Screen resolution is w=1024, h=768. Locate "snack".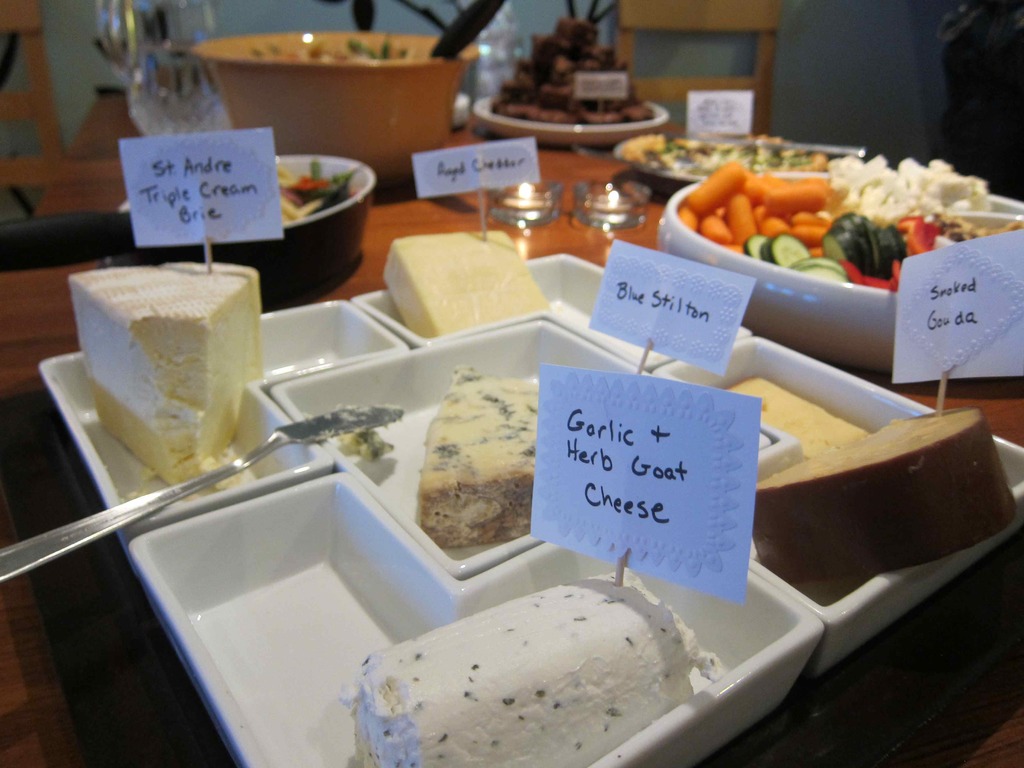
region(273, 155, 360, 204).
